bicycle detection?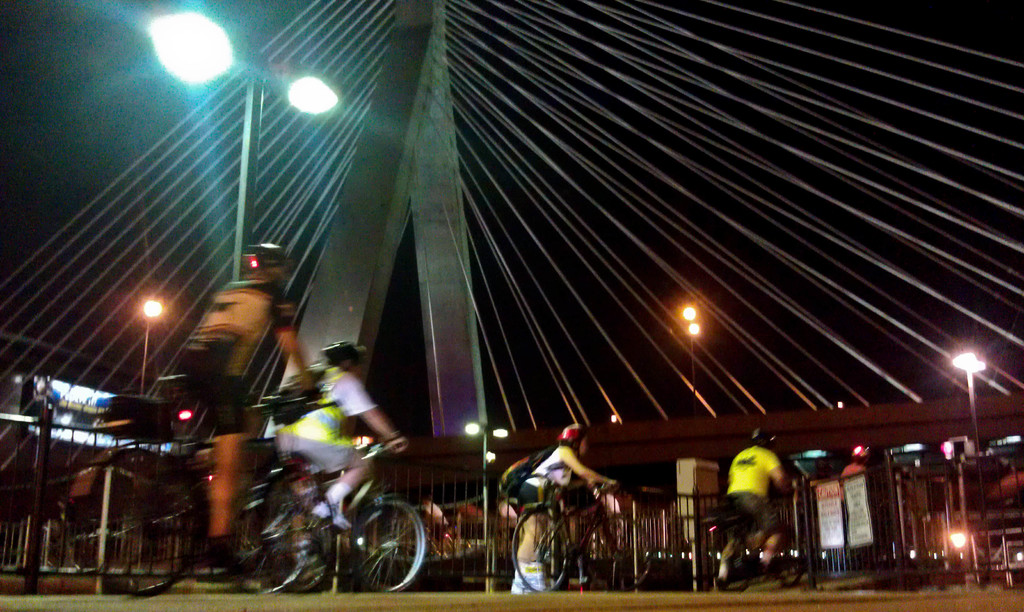
bbox=(234, 439, 432, 593)
